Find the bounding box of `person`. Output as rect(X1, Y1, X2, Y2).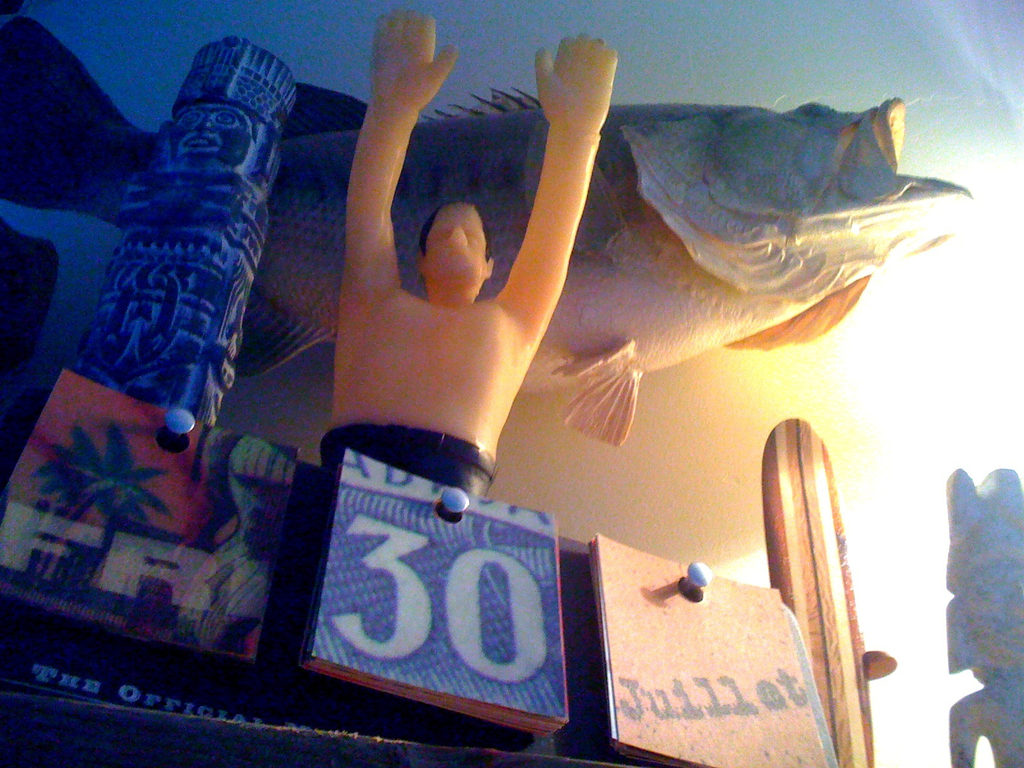
rect(307, 0, 616, 504).
